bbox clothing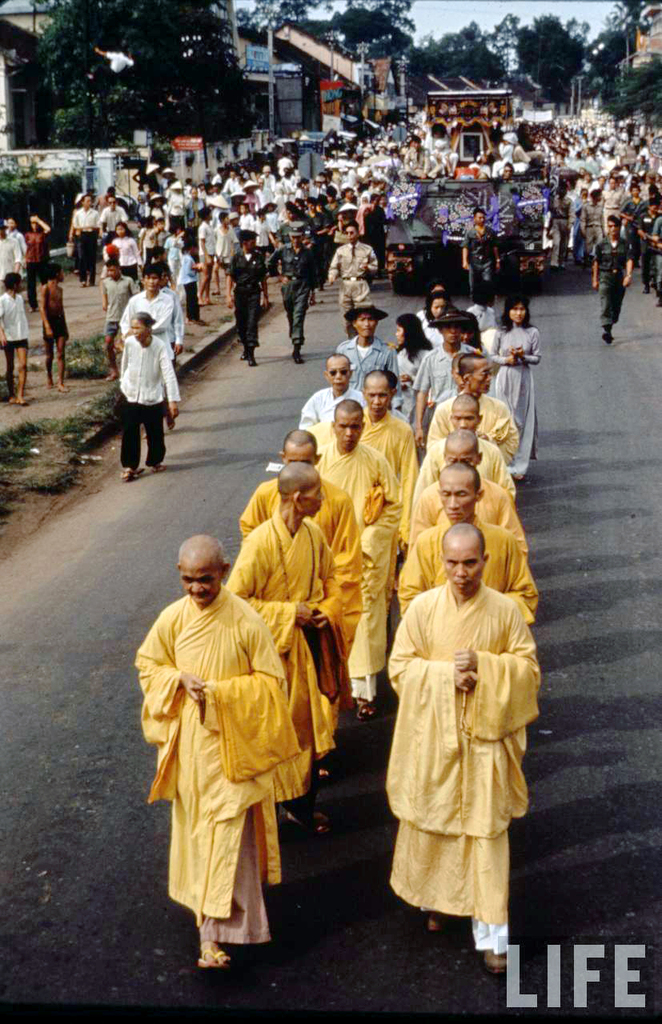
[109, 238, 137, 264]
